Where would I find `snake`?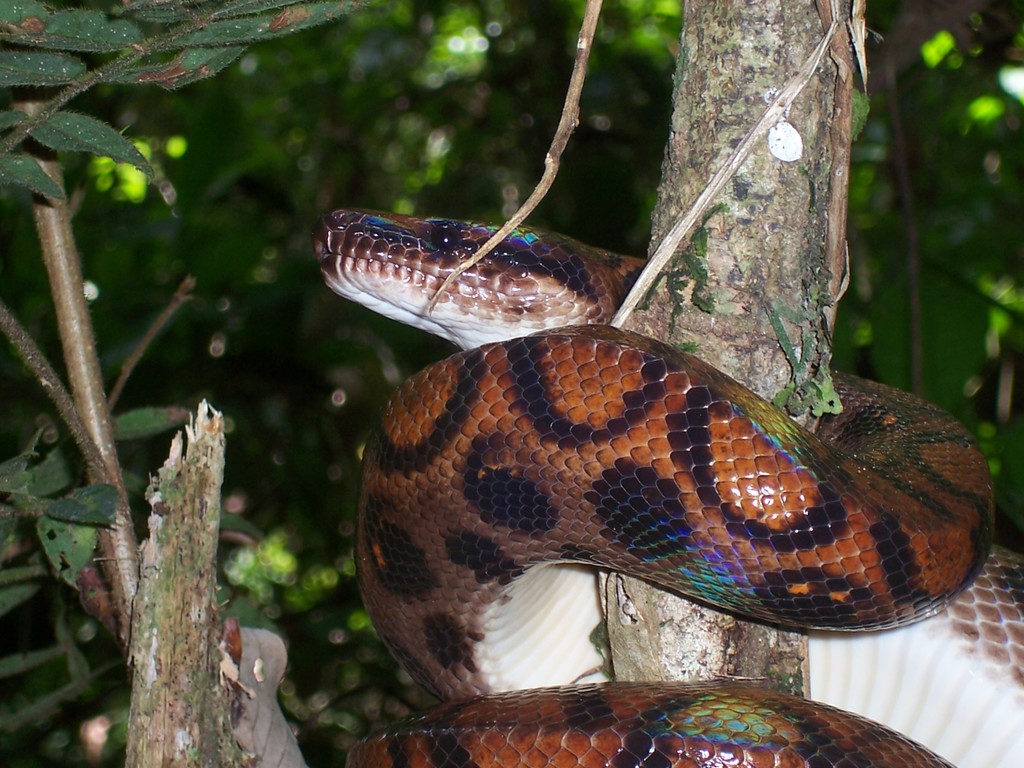
At <bbox>315, 213, 1023, 767</bbox>.
